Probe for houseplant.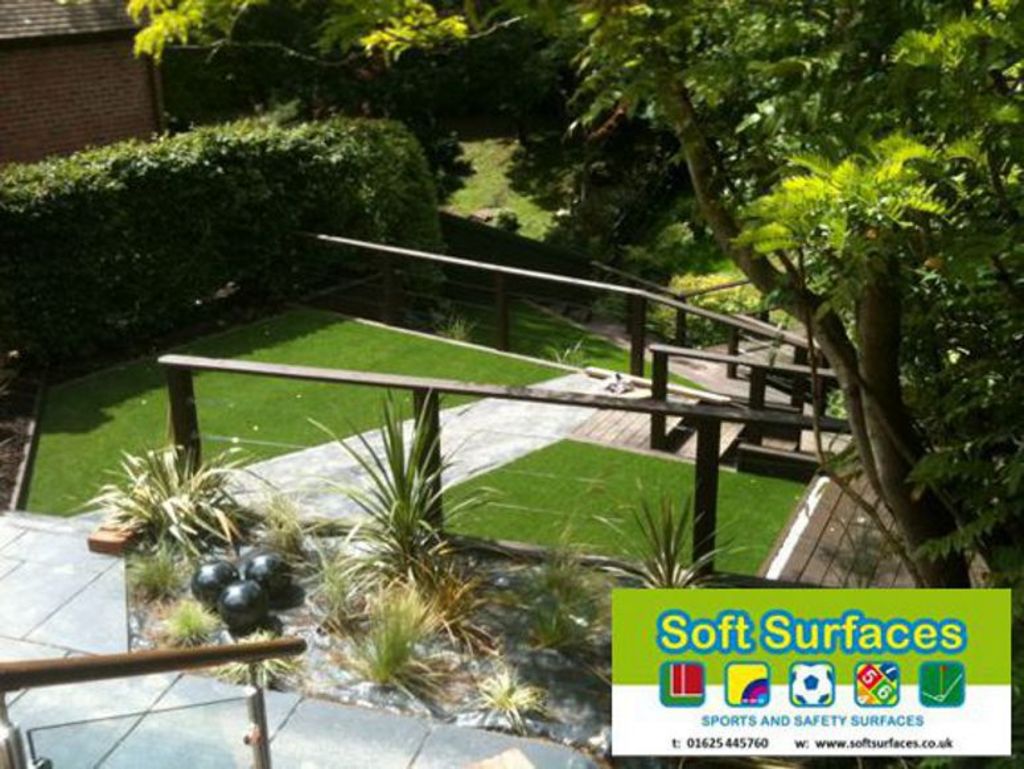
Probe result: BBox(52, 428, 289, 575).
